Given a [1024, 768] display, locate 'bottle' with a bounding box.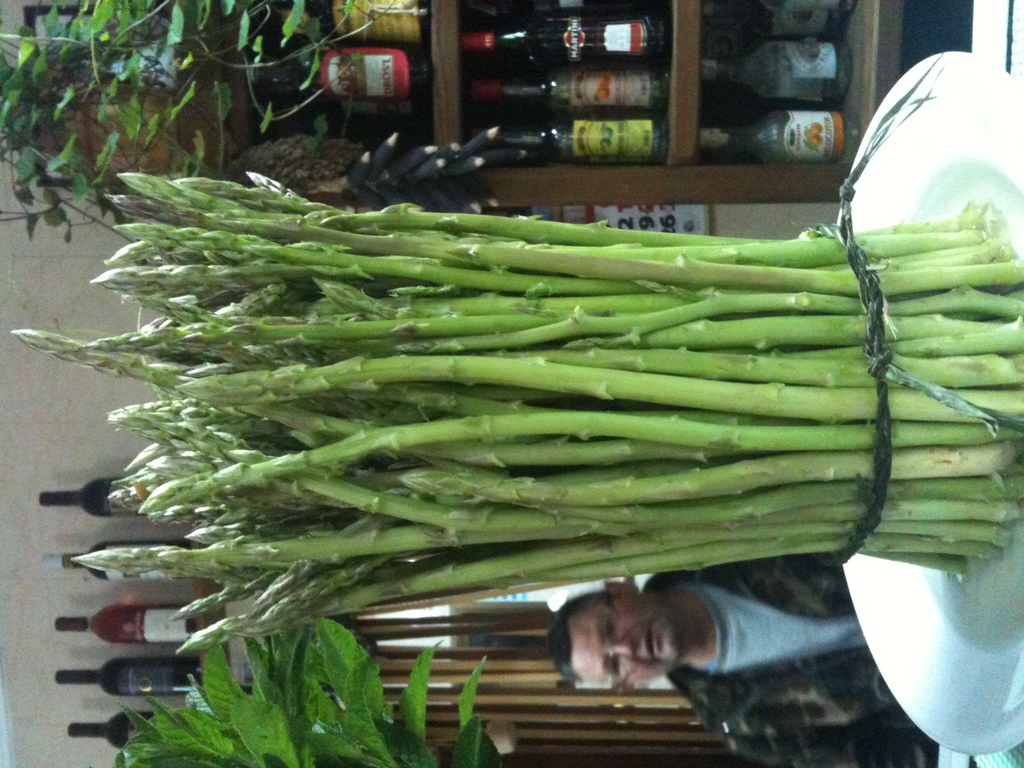
Located: 38, 481, 161, 519.
